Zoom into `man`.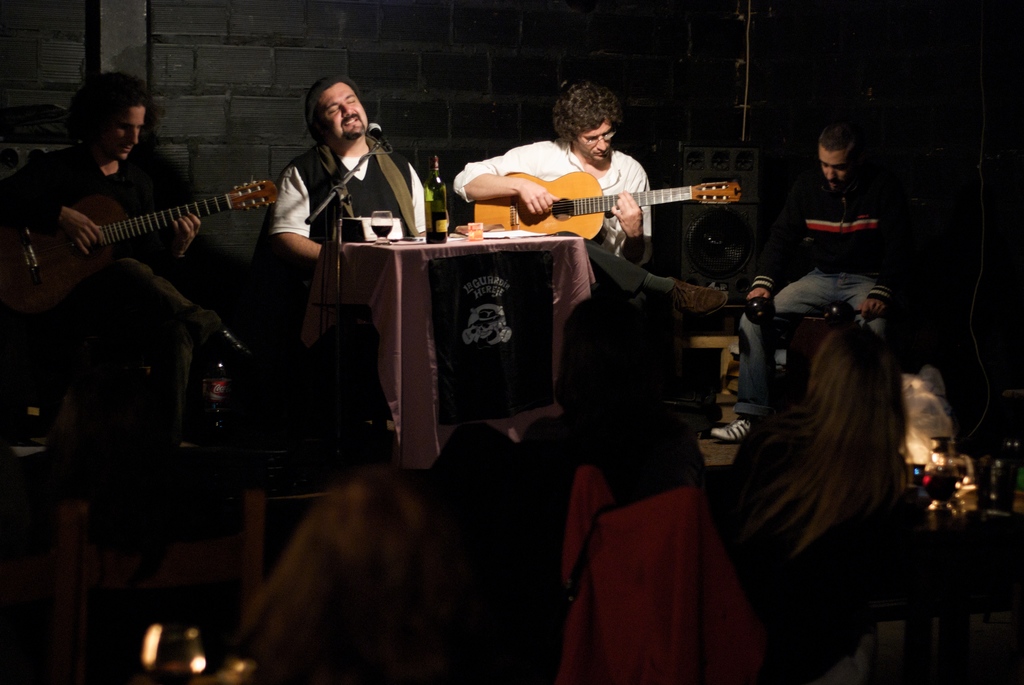
Zoom target: bbox=(704, 119, 899, 447).
